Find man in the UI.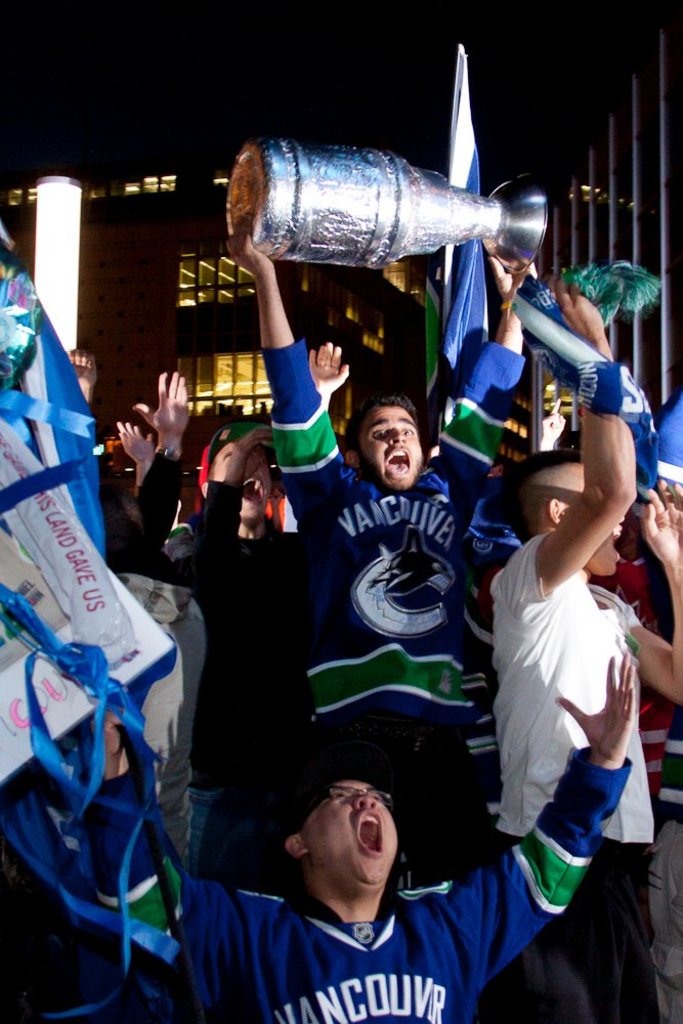
UI element at x1=468, y1=295, x2=659, y2=988.
